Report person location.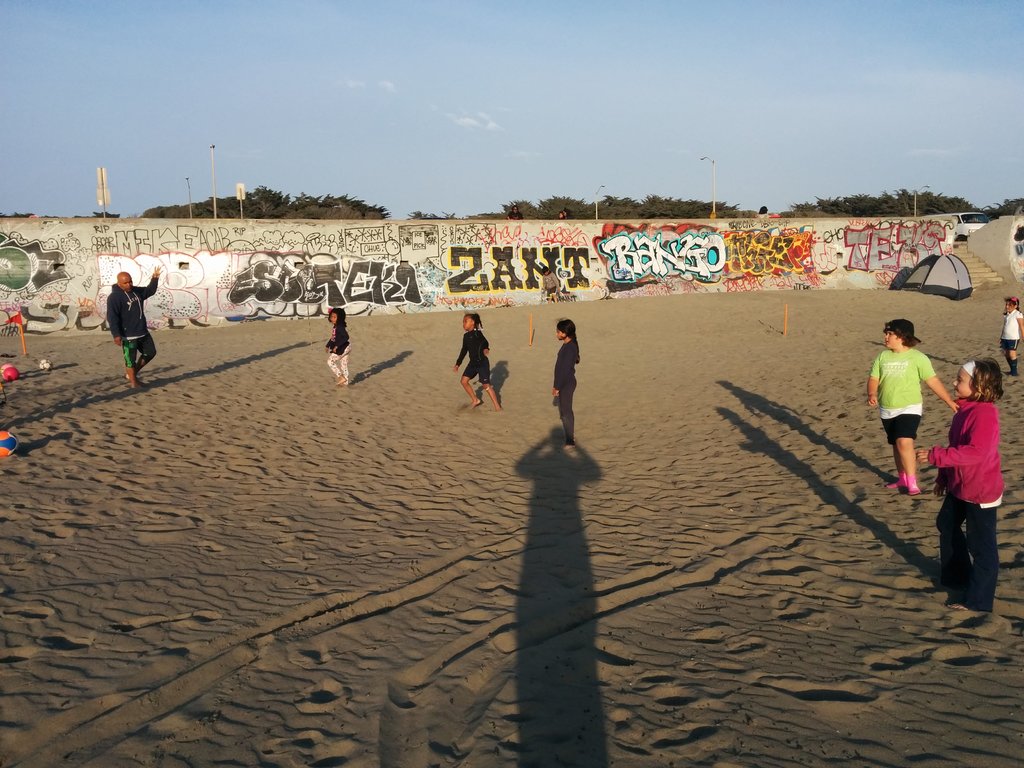
Report: 107, 263, 164, 388.
